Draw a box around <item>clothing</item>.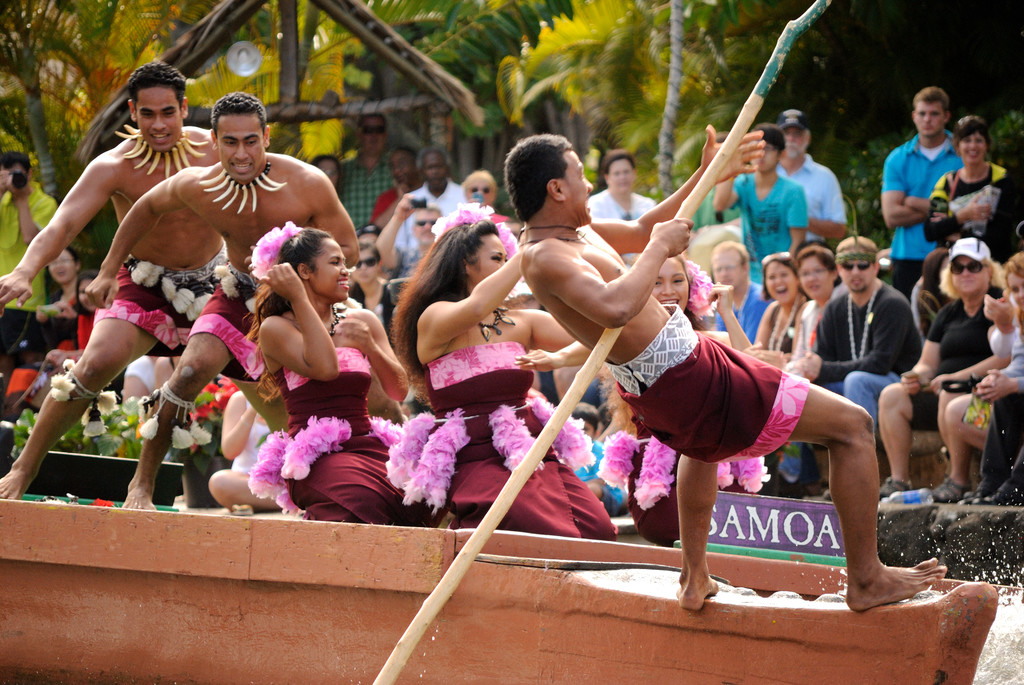
box=[100, 255, 227, 352].
